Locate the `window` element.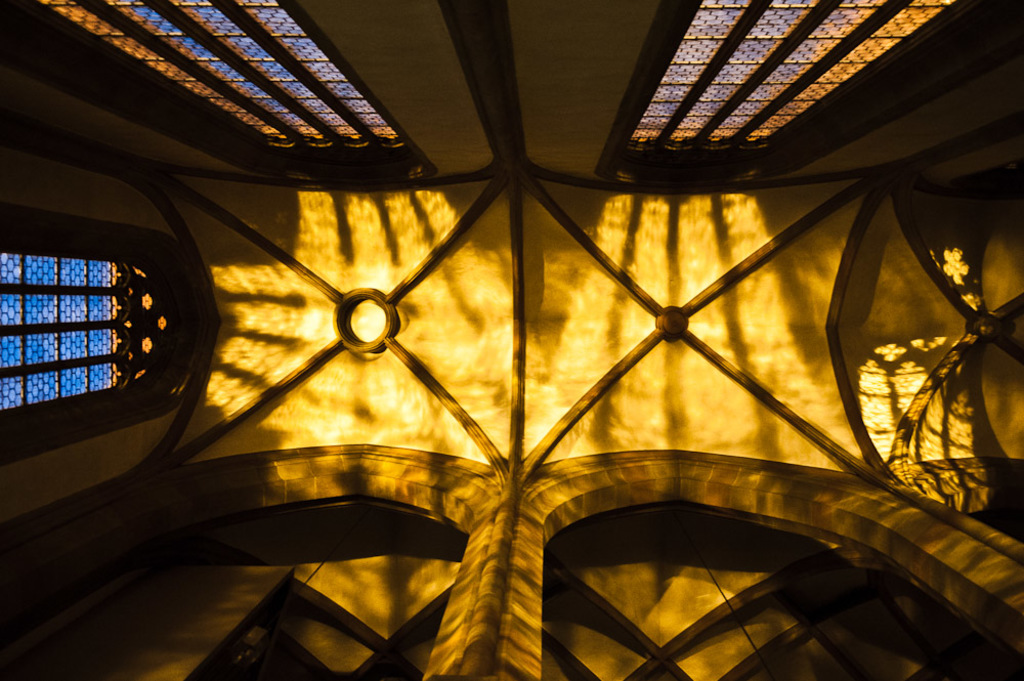
Element bbox: [x1=15, y1=227, x2=163, y2=417].
